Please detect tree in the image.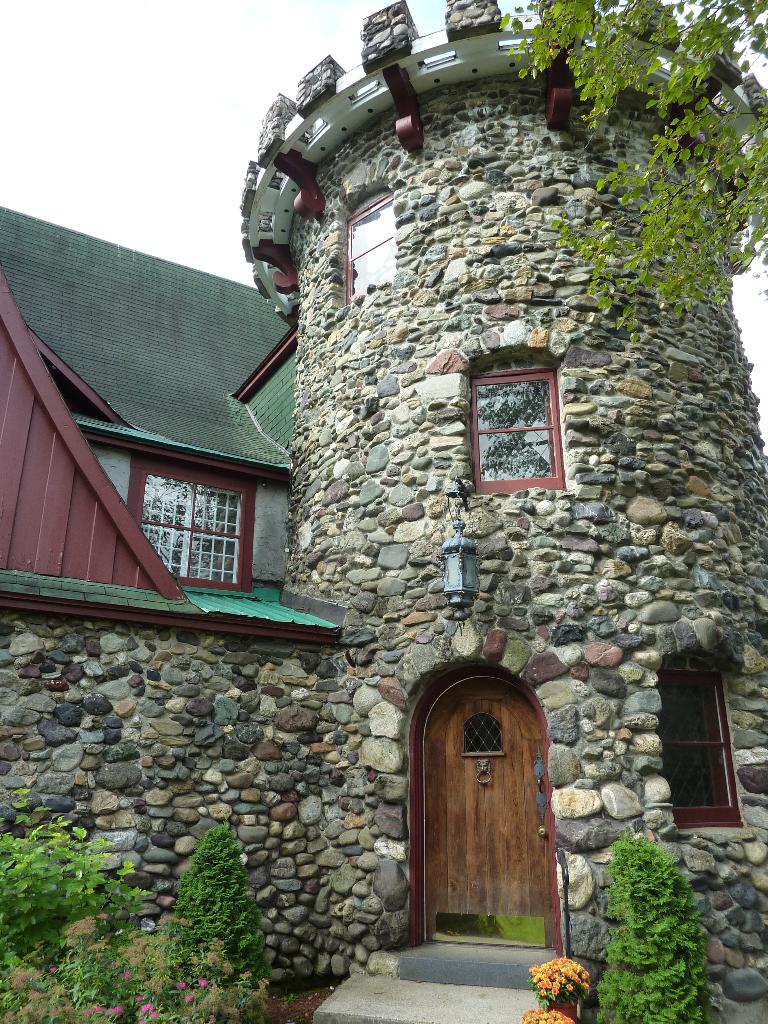
<box>0,780,106,961</box>.
